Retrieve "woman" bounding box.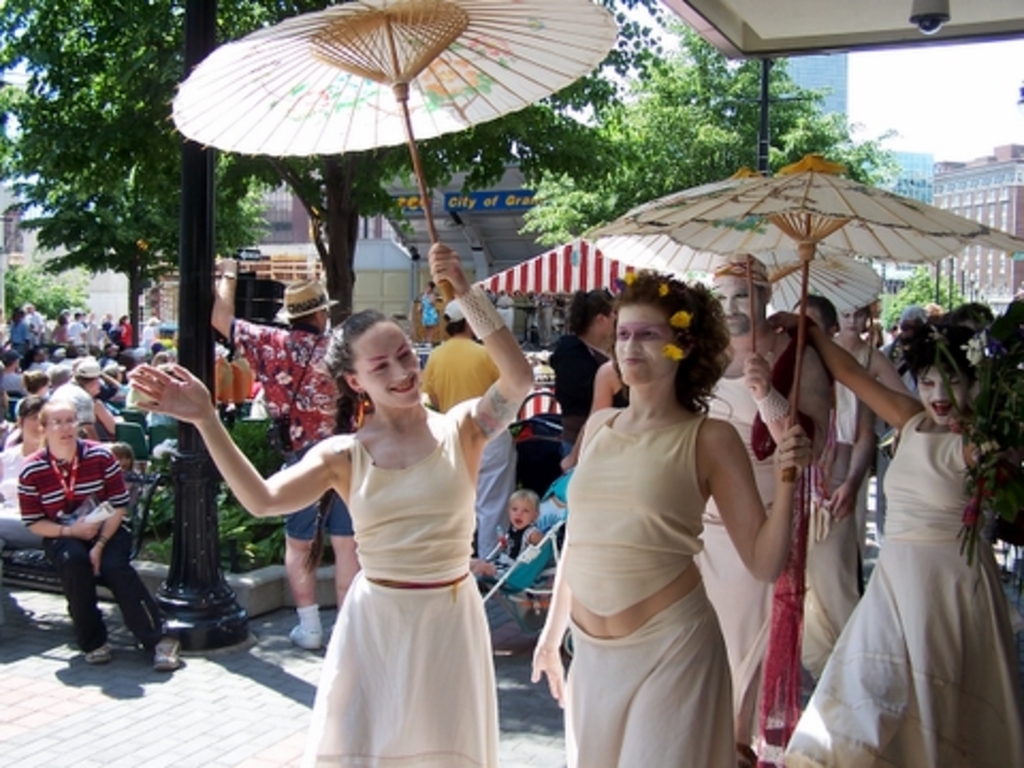
Bounding box: detection(128, 239, 529, 766).
